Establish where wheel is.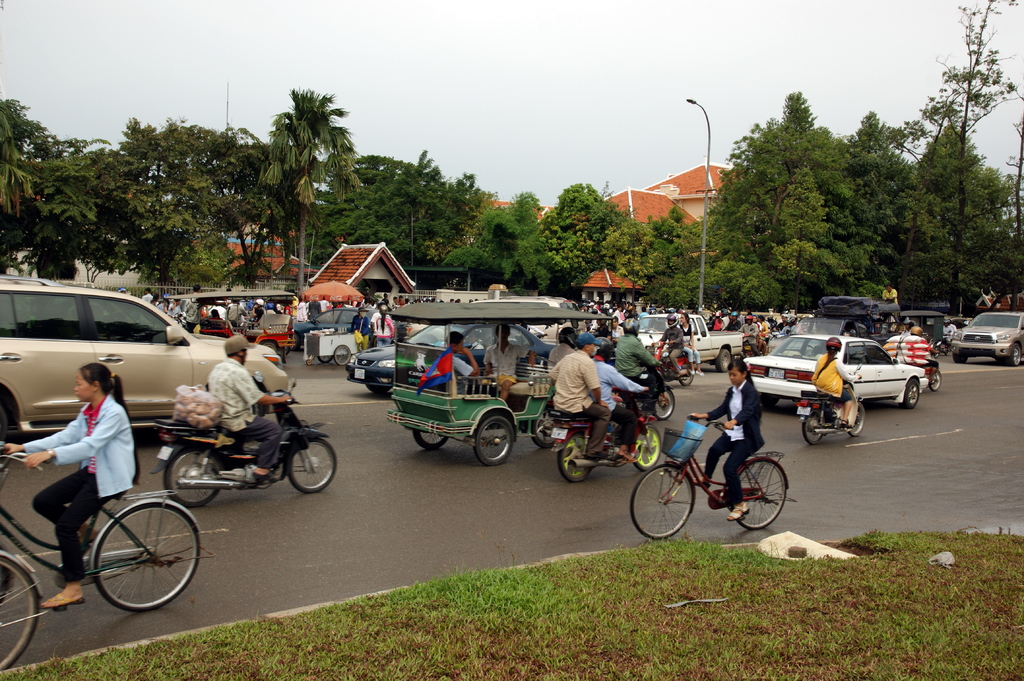
Established at x1=951, y1=354, x2=968, y2=365.
